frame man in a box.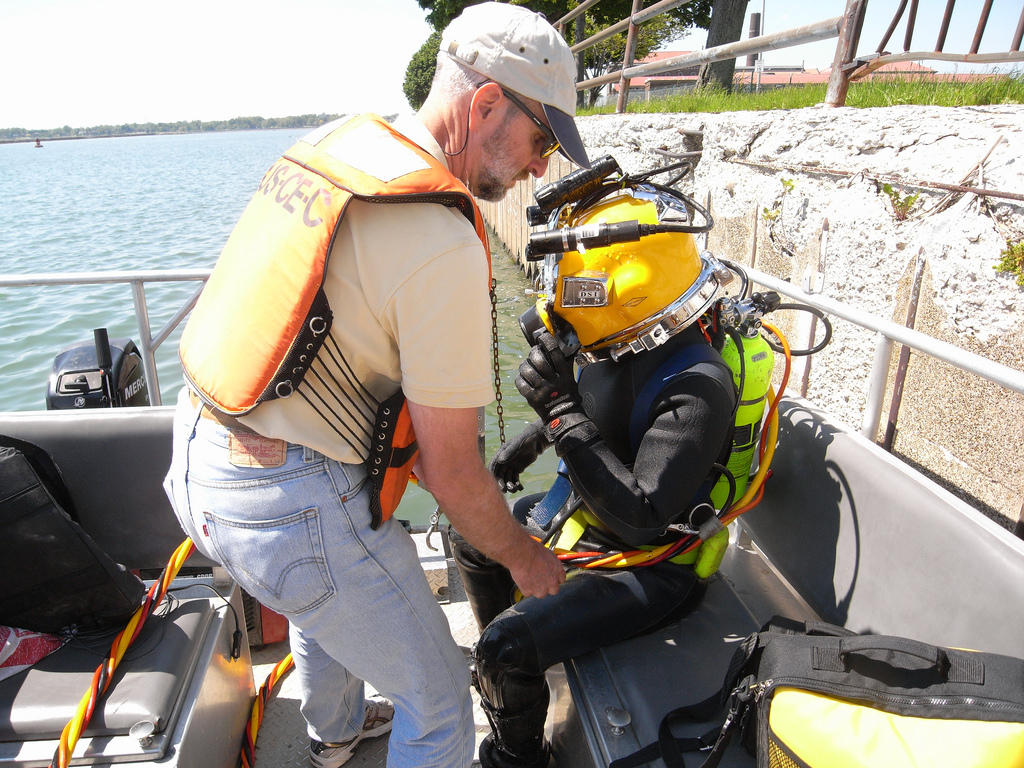
(151, 47, 604, 765).
